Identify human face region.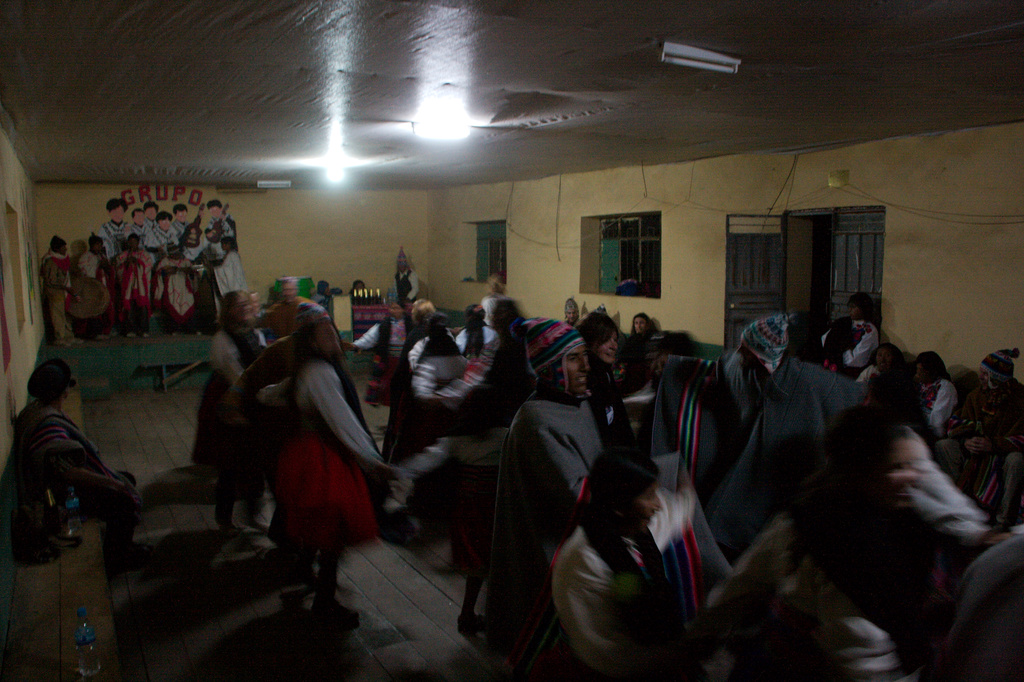
Region: x1=632, y1=317, x2=644, y2=335.
